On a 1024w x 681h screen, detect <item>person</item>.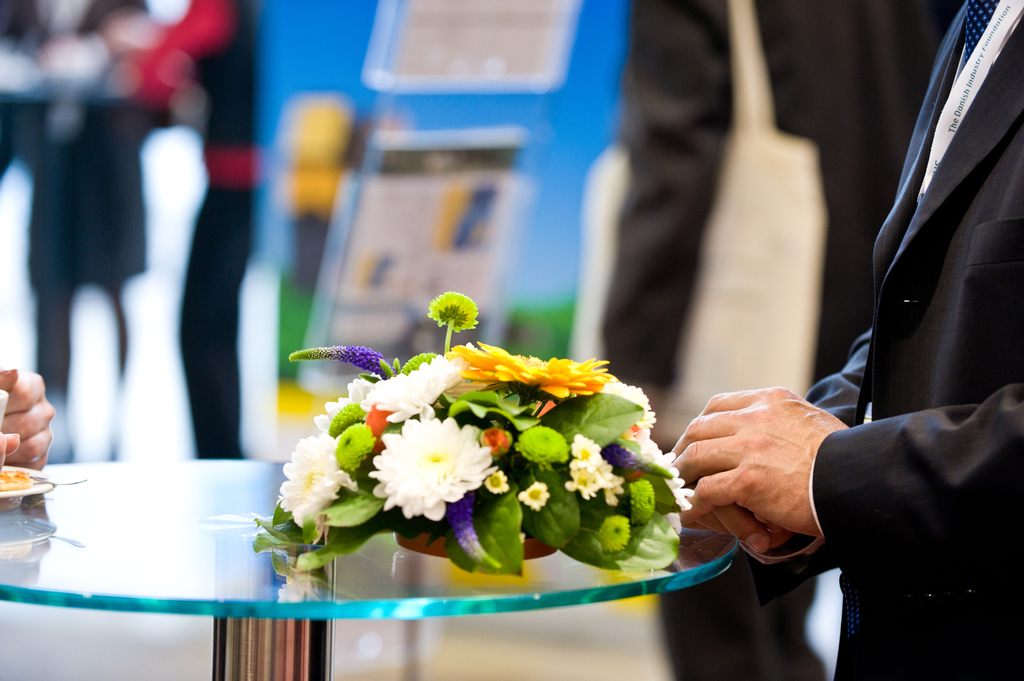
bbox=[769, 13, 1004, 663].
